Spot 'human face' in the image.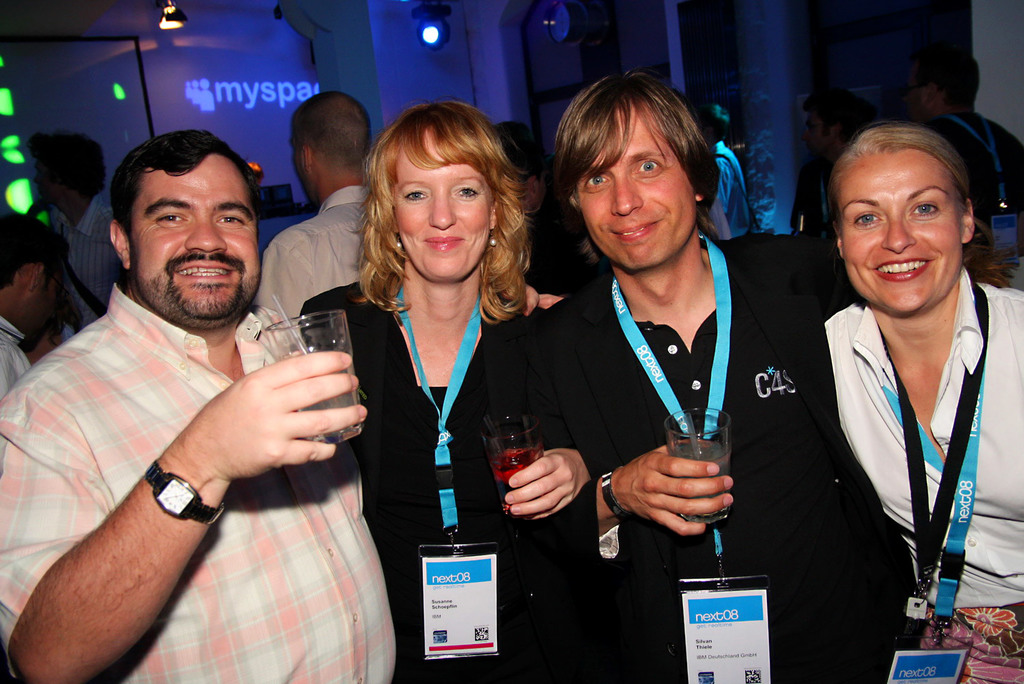
'human face' found at select_region(15, 284, 63, 333).
